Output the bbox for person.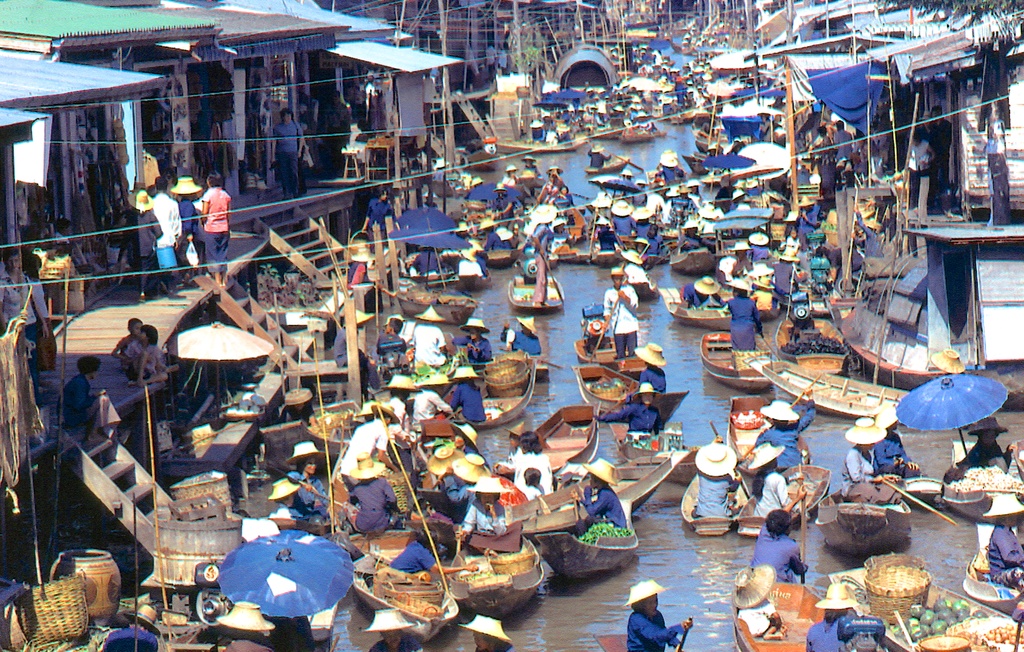
985, 515, 1023, 583.
